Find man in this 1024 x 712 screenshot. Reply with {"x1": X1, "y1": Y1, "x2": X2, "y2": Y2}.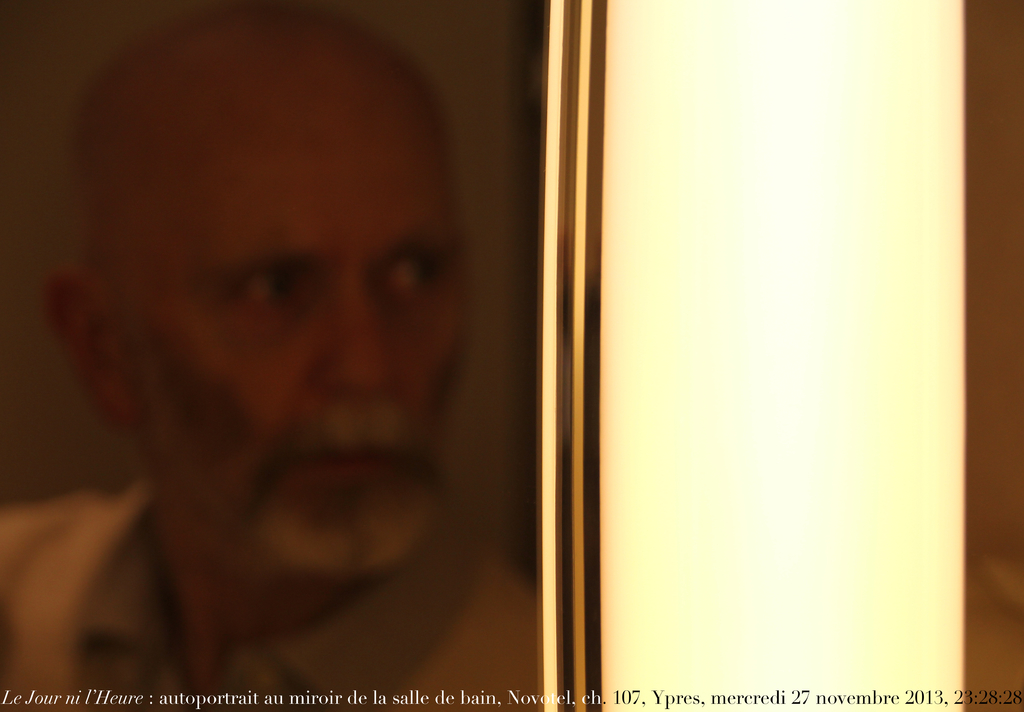
{"x1": 0, "y1": 11, "x2": 540, "y2": 711}.
